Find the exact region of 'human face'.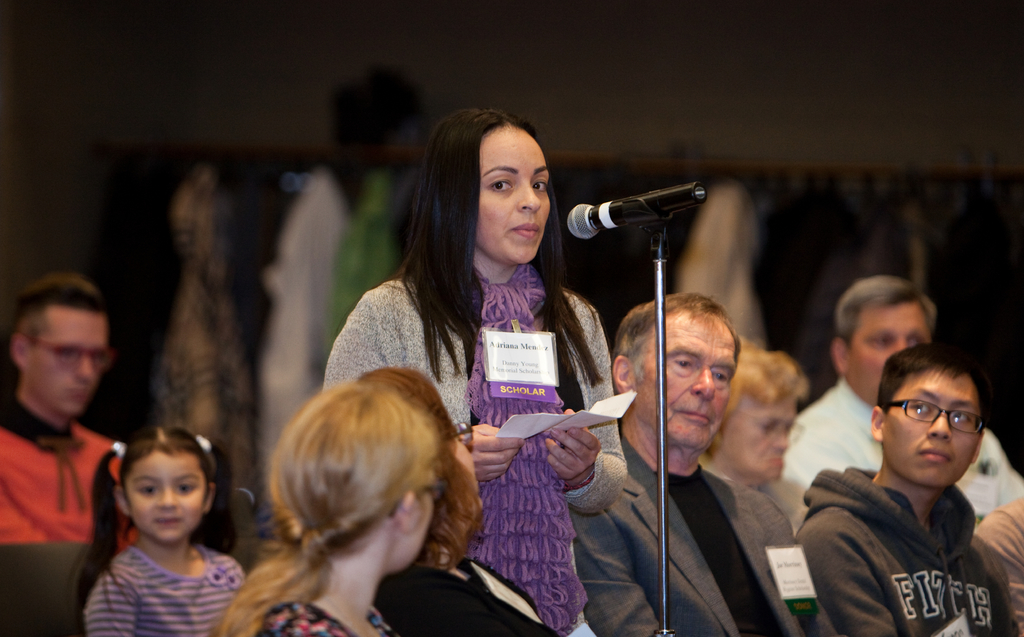
Exact region: [878,365,977,488].
